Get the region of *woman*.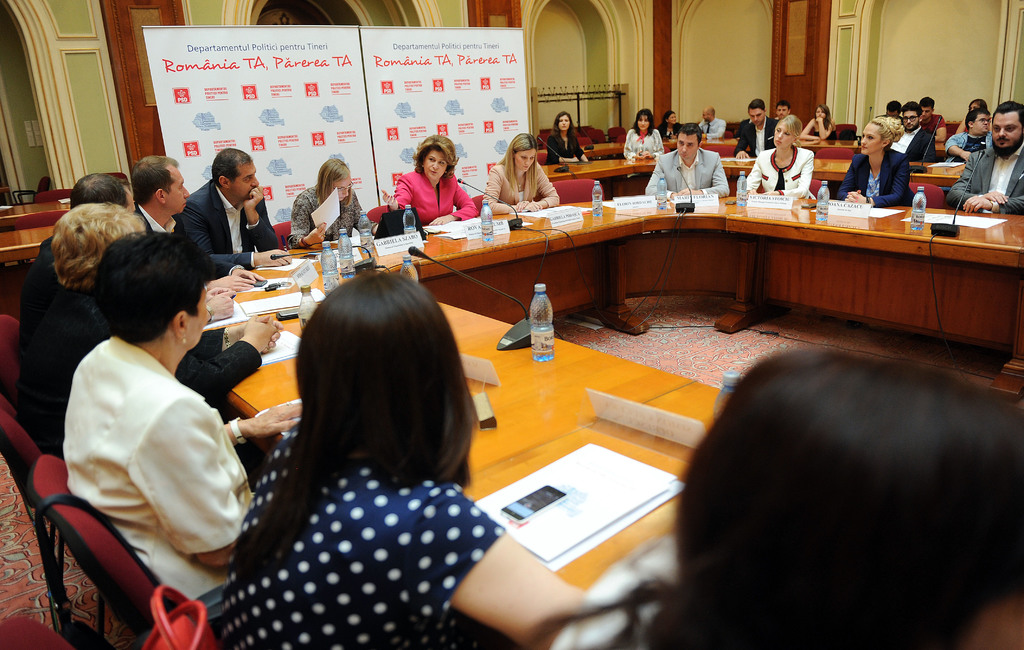
<box>60,229,306,601</box>.
